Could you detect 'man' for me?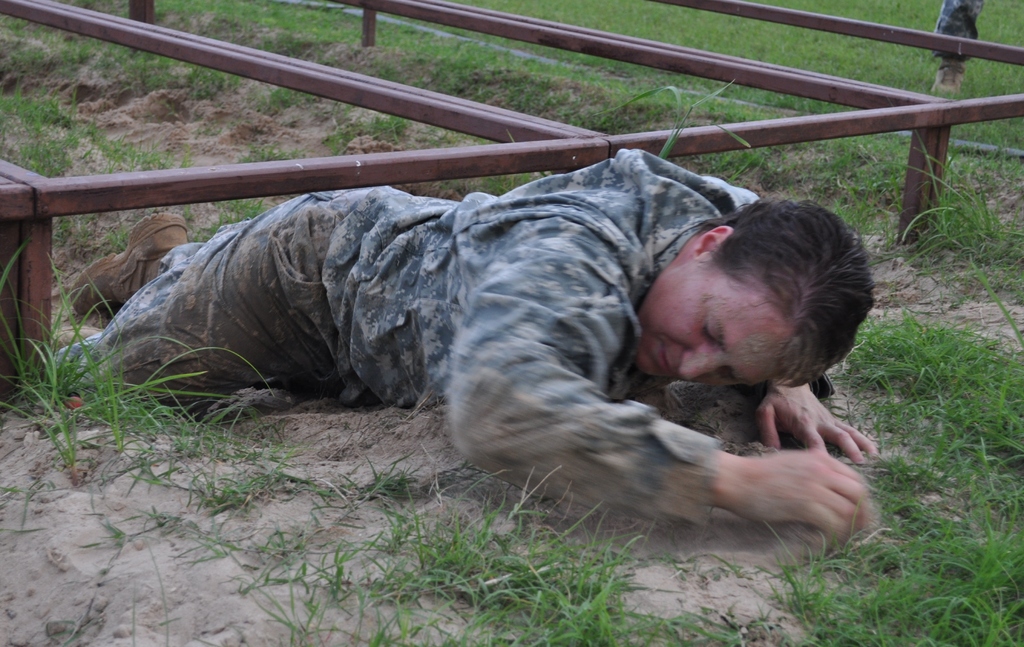
Detection result: bbox=(76, 146, 897, 507).
